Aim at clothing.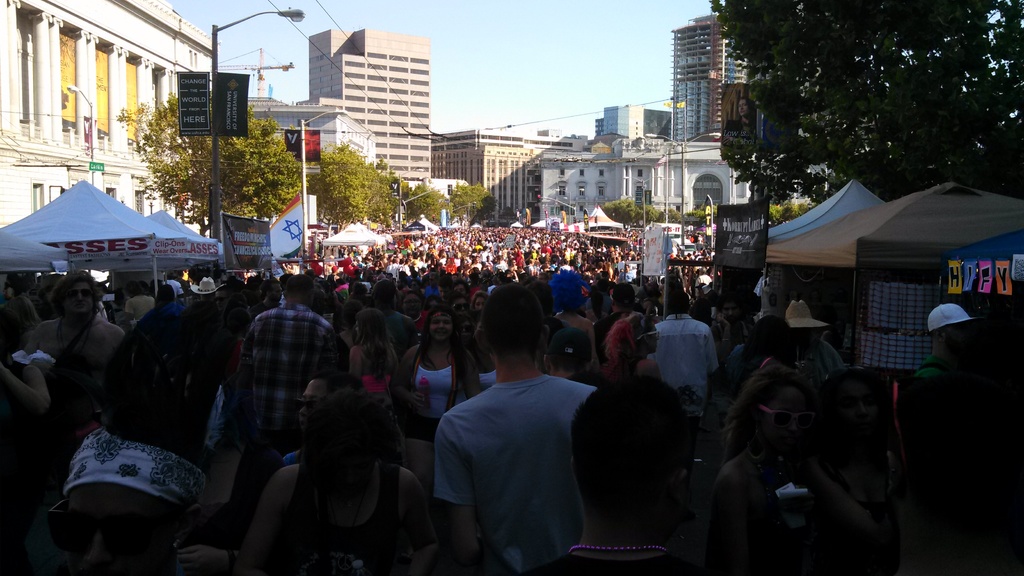
Aimed at Rect(237, 293, 333, 479).
